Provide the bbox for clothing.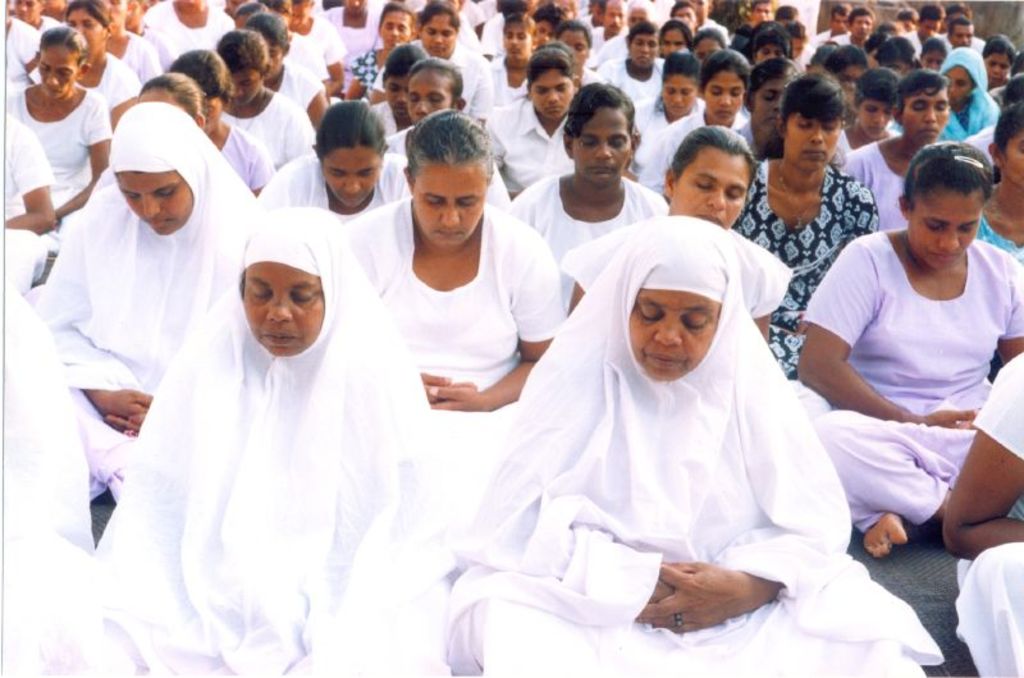
Rect(486, 99, 591, 183).
